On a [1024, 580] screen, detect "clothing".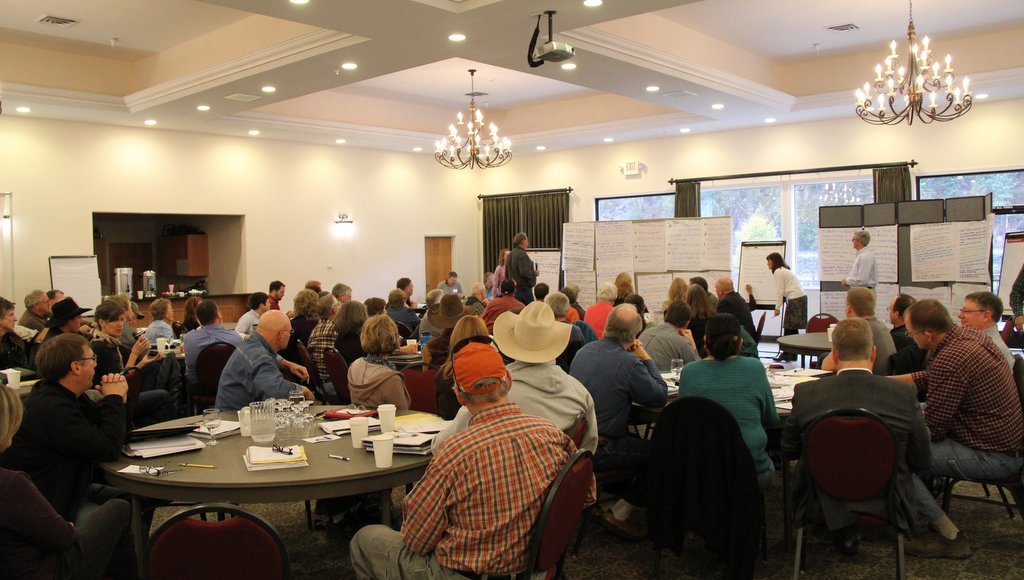
region(910, 327, 1023, 482).
